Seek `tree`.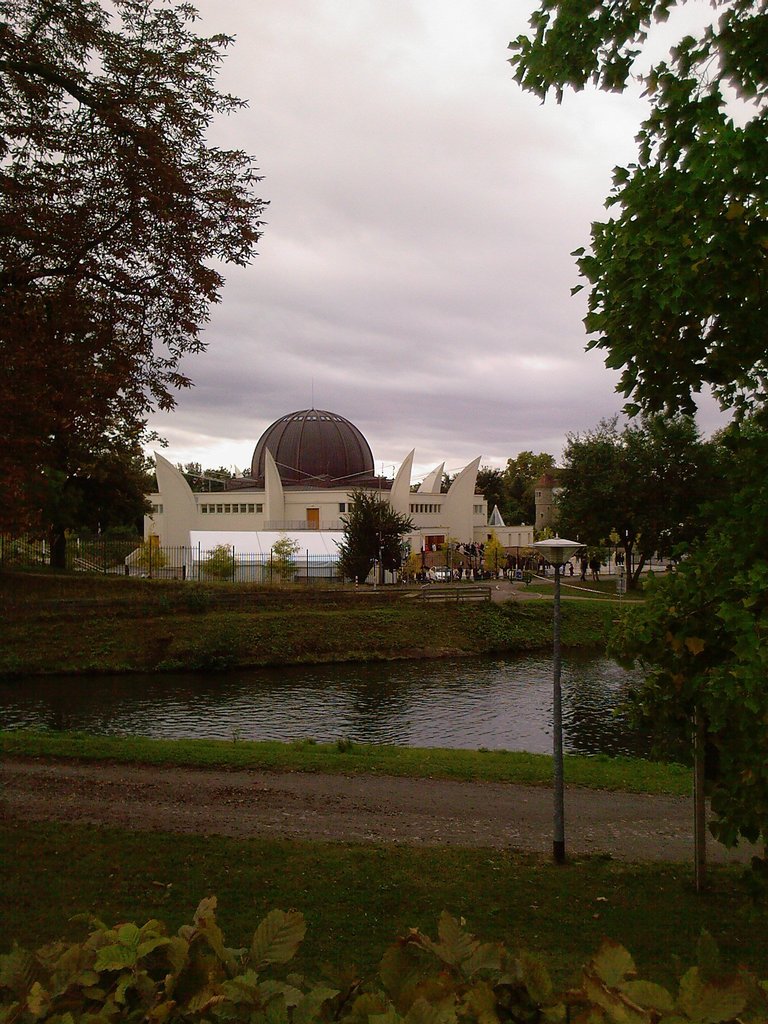
{"left": 335, "top": 477, "right": 420, "bottom": 571}.
